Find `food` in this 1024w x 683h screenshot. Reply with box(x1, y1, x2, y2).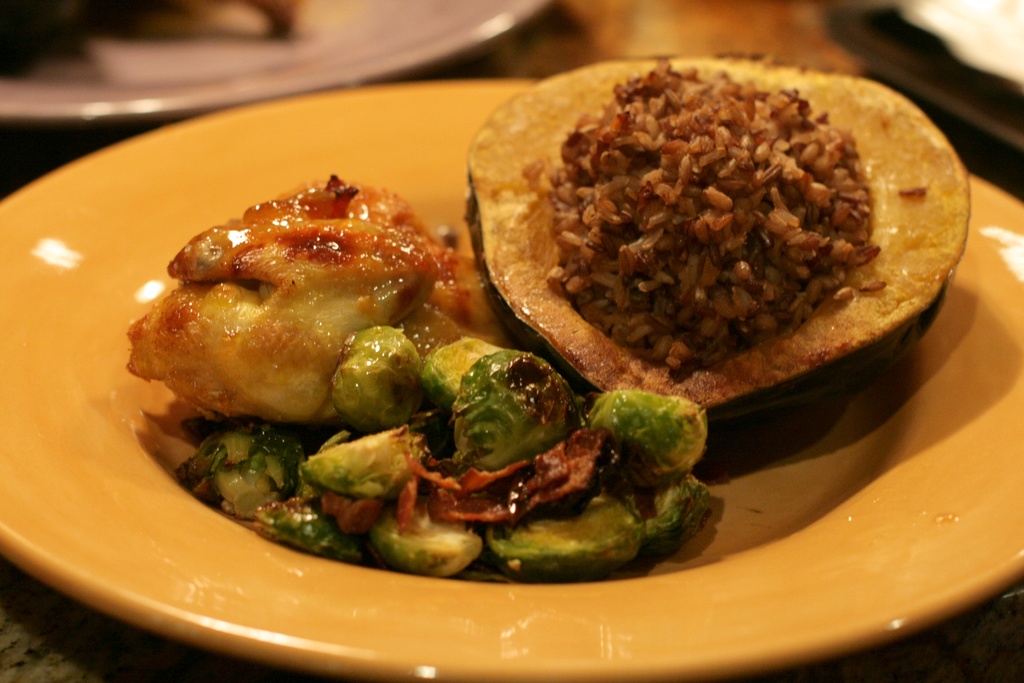
box(475, 53, 952, 390).
